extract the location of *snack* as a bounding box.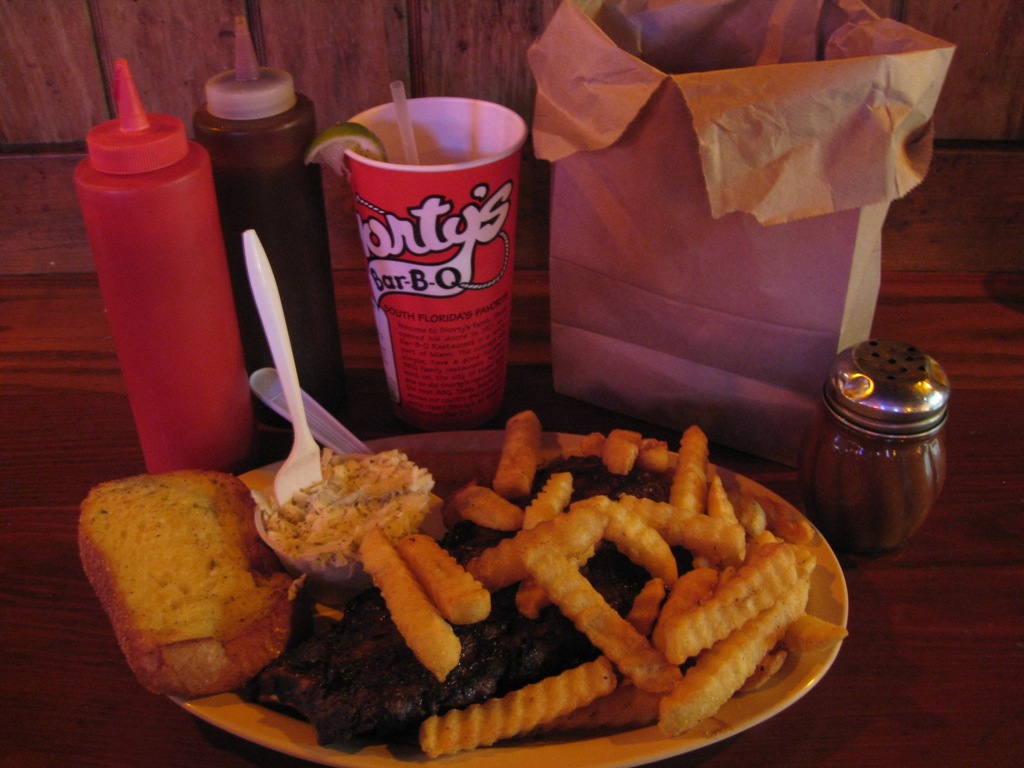
{"left": 81, "top": 481, "right": 285, "bottom": 699}.
